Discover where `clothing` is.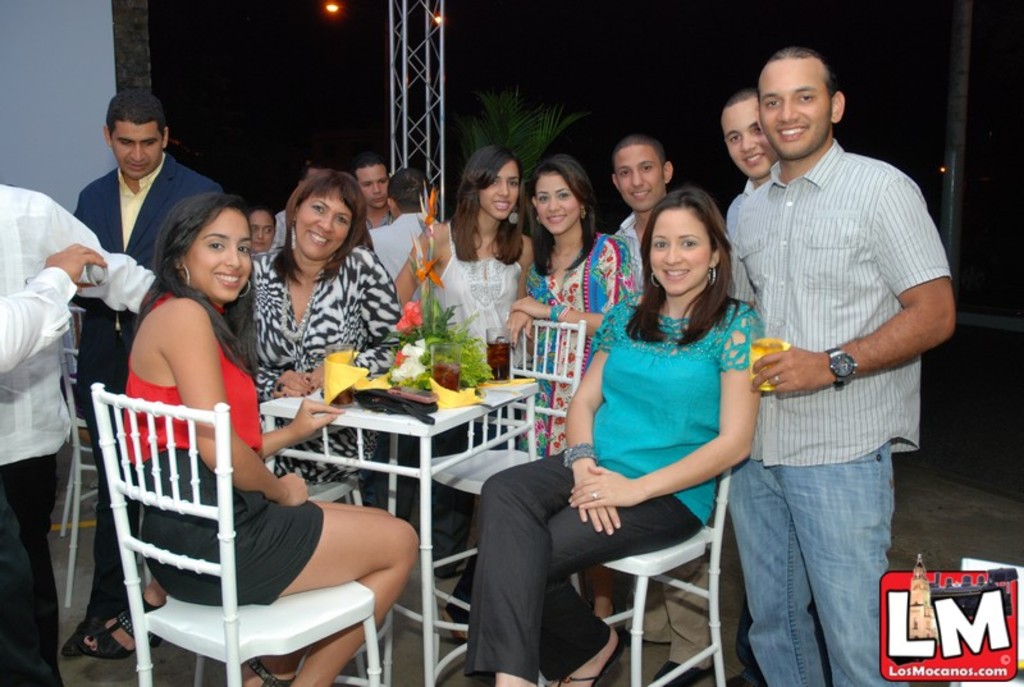
Discovered at bbox(463, 301, 774, 686).
